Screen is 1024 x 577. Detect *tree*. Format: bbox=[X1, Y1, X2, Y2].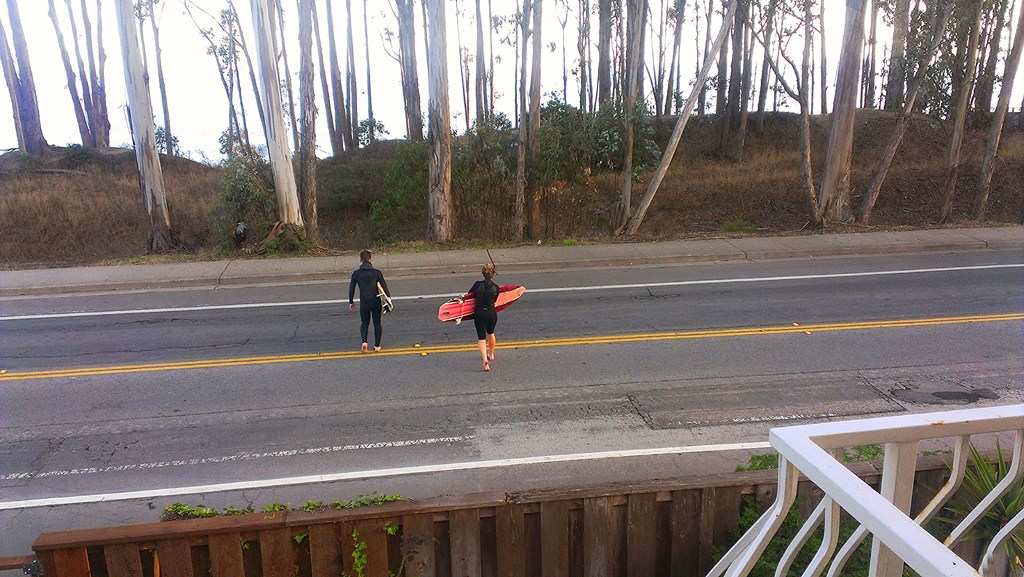
bbox=[114, 0, 177, 257].
